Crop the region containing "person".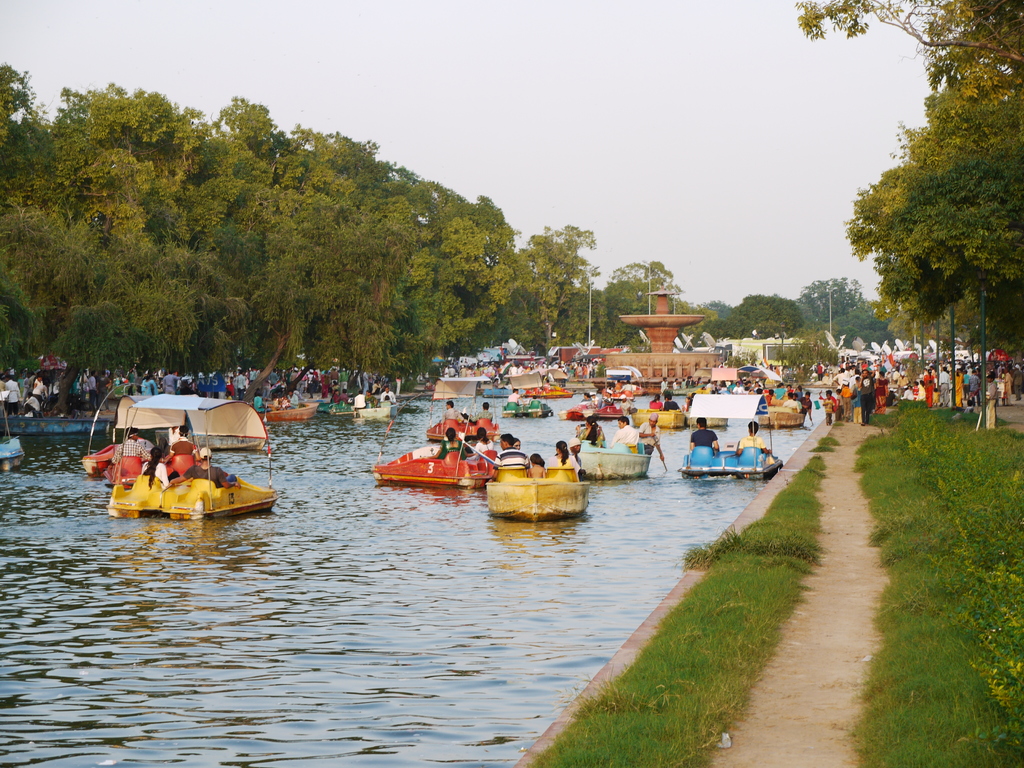
Crop region: {"left": 615, "top": 410, "right": 636, "bottom": 457}.
